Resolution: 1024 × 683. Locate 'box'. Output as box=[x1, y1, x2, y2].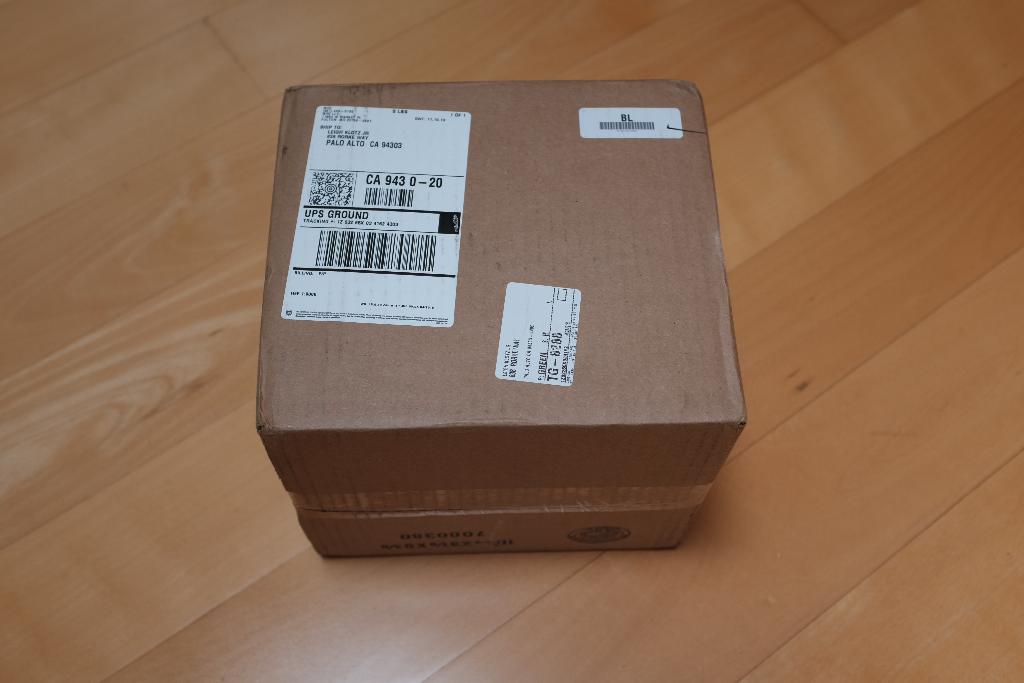
box=[245, 58, 753, 560].
